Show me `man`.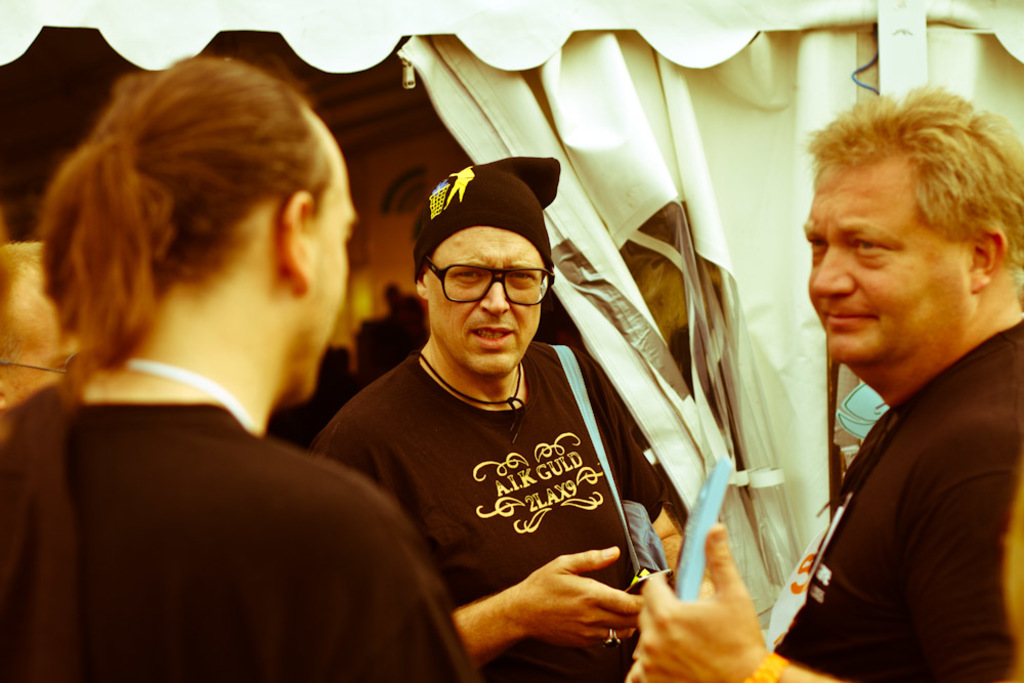
`man` is here: bbox=[634, 83, 1023, 682].
